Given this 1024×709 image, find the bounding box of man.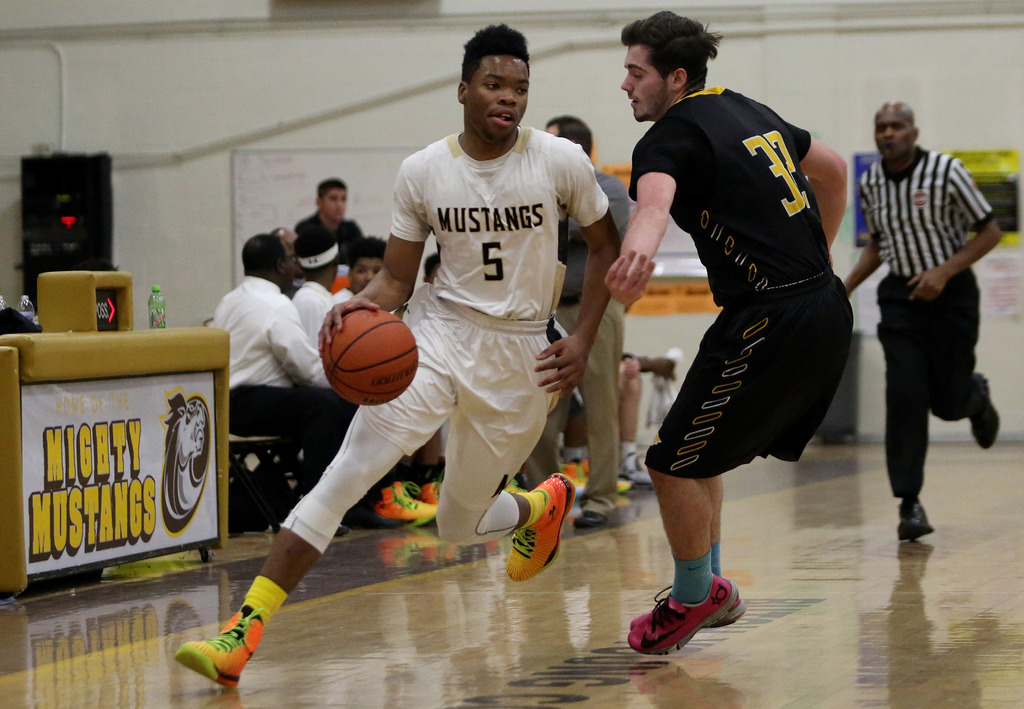
Rect(541, 113, 636, 535).
